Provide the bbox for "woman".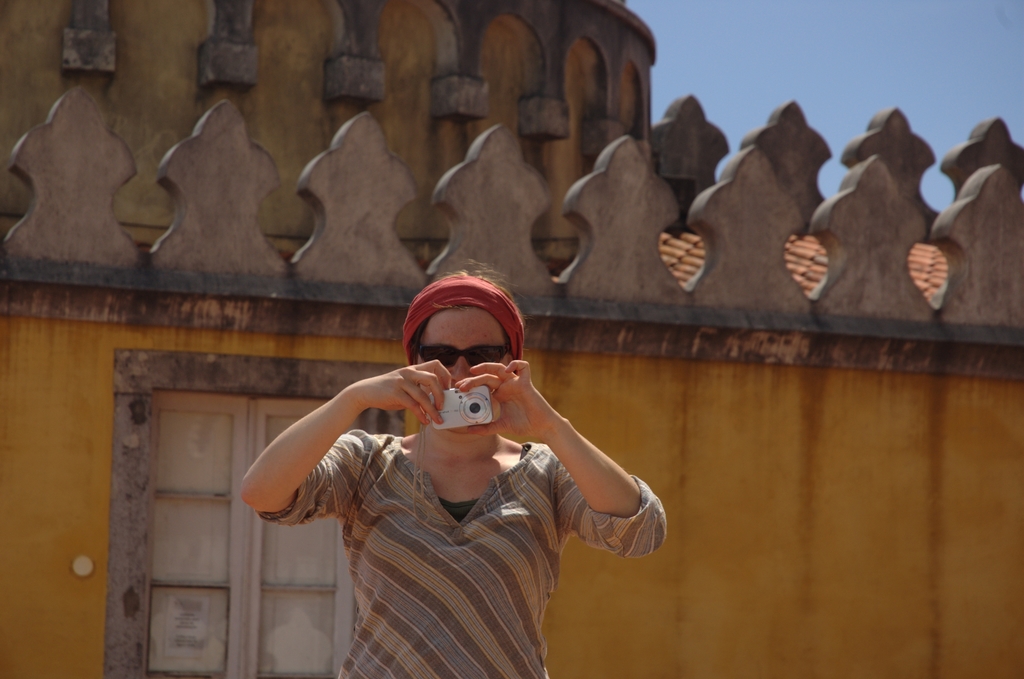
[245, 259, 676, 678].
